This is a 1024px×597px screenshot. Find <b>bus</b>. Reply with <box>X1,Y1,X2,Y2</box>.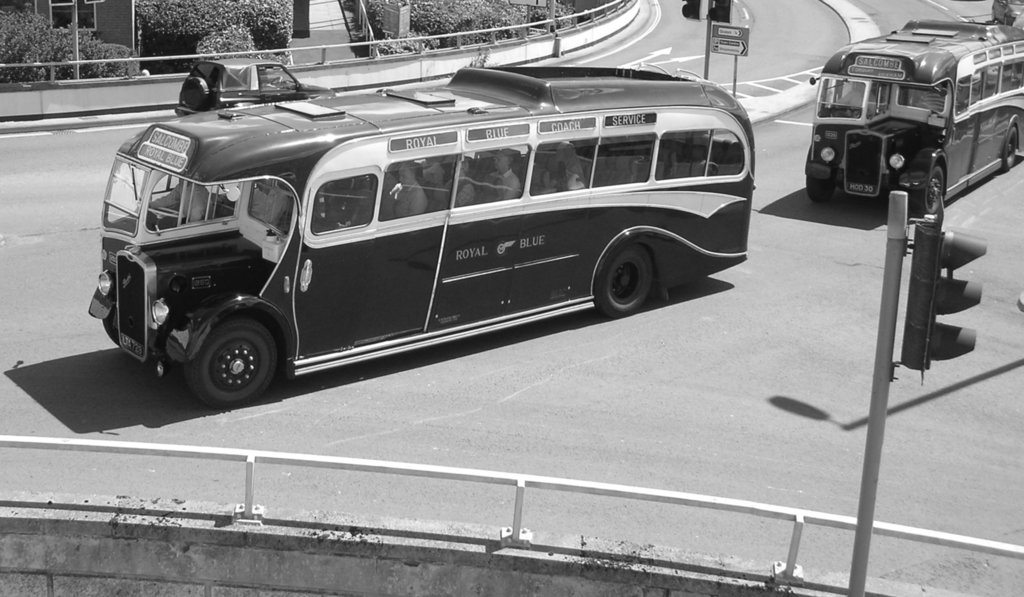
<box>87,60,762,409</box>.
